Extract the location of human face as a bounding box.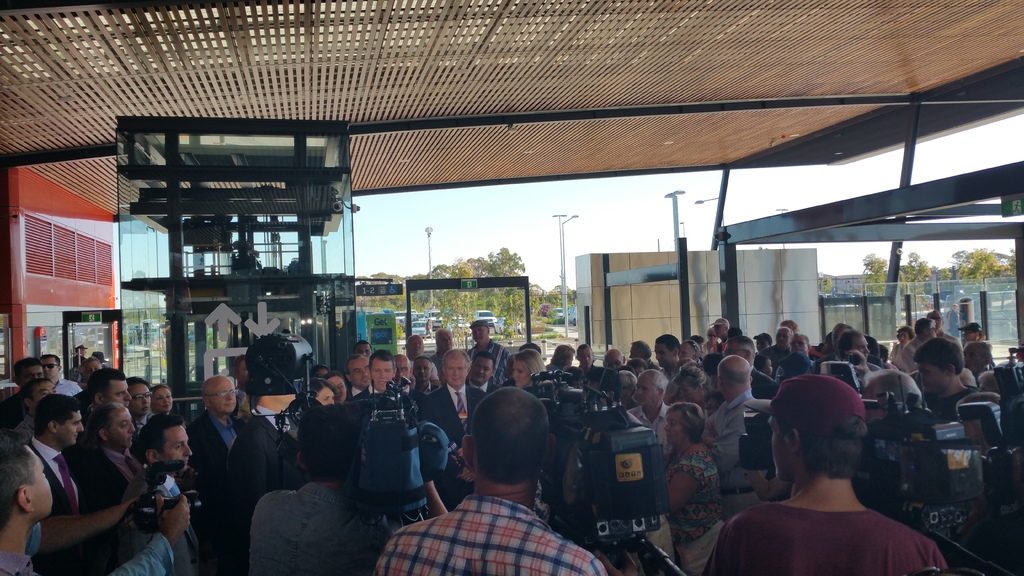
left=929, top=314, right=943, bottom=328.
